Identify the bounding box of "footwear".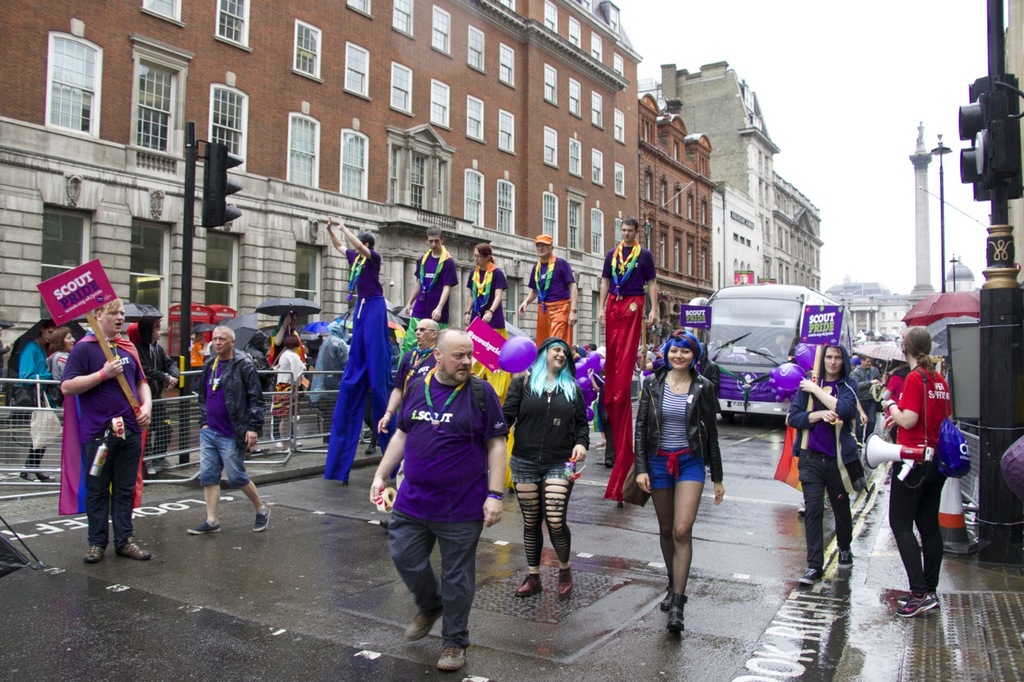
377/516/390/532.
